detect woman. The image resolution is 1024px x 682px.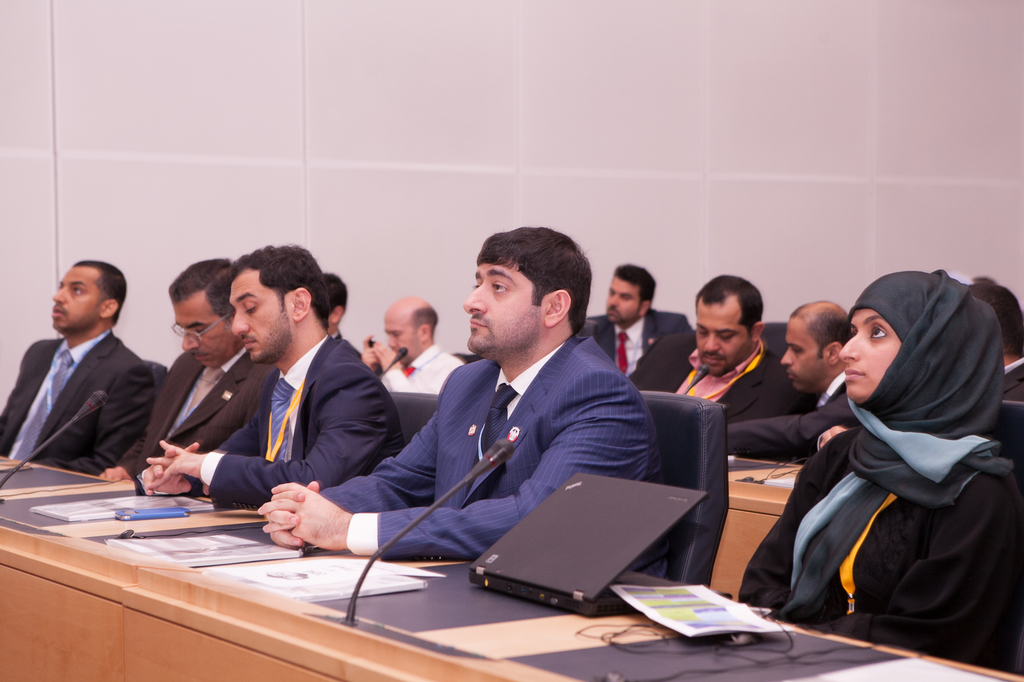
bbox(772, 250, 1008, 663).
